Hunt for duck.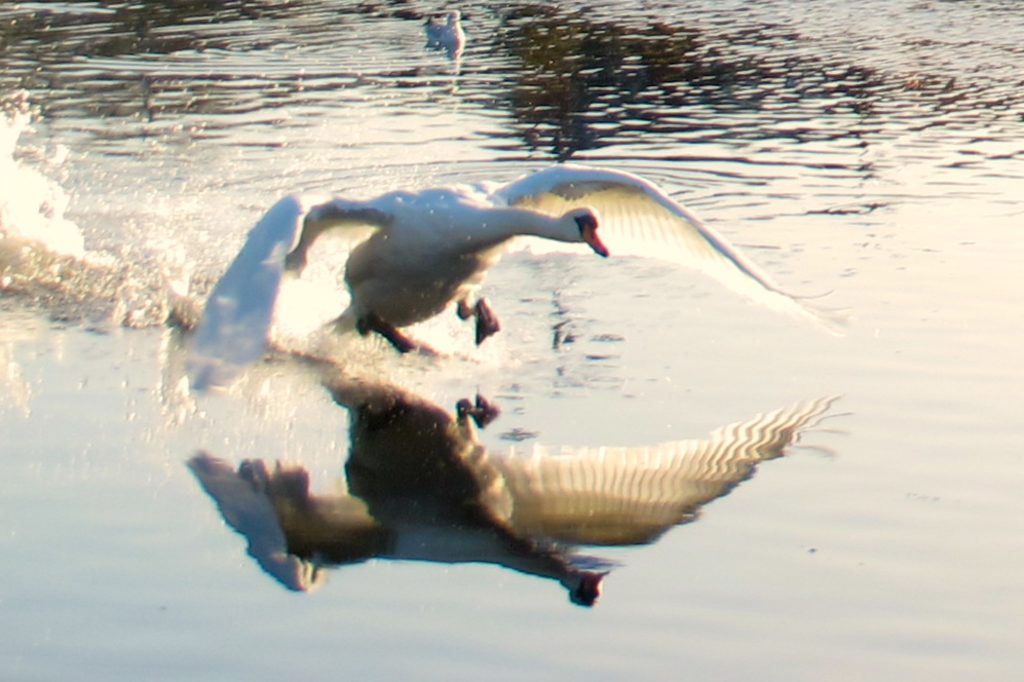
Hunted down at 423/0/480/59.
